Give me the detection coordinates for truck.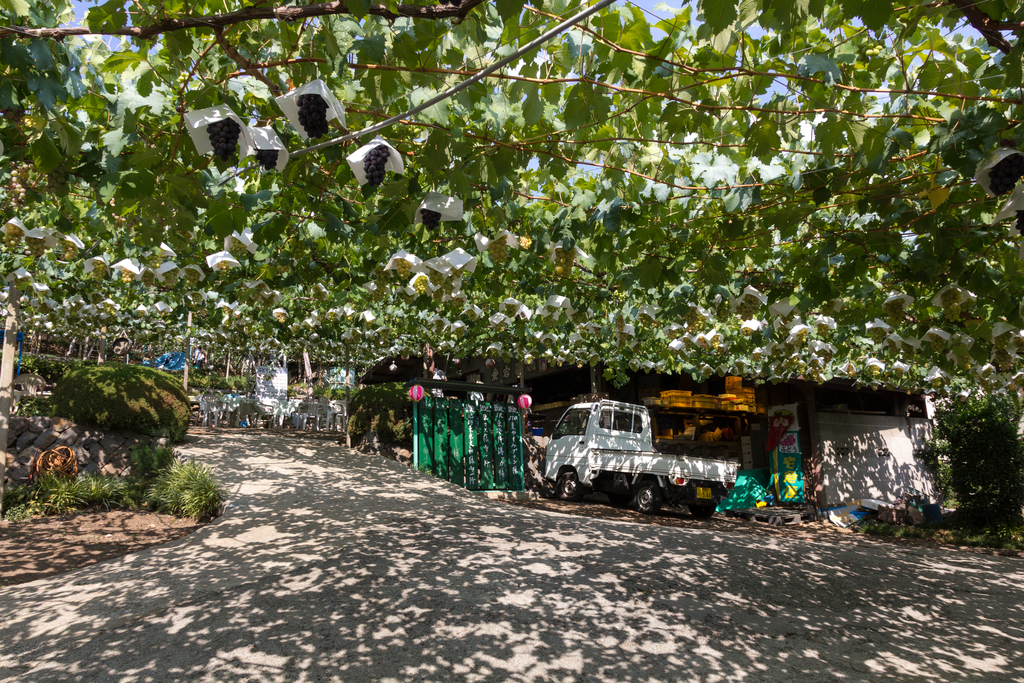
x1=541, y1=402, x2=739, y2=517.
